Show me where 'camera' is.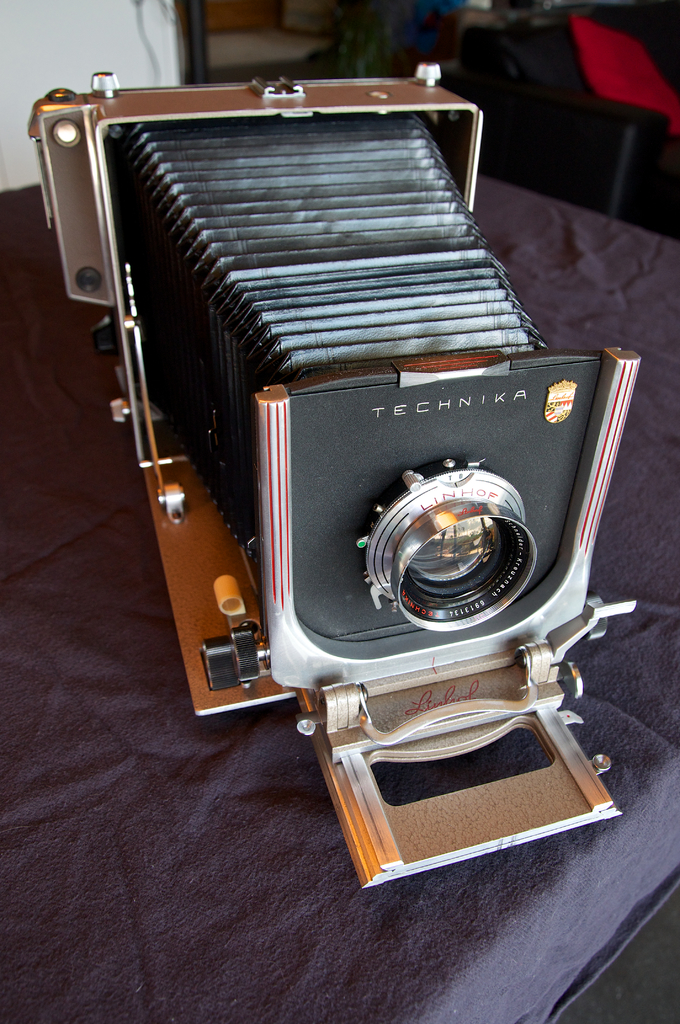
'camera' is at box(24, 71, 656, 895).
